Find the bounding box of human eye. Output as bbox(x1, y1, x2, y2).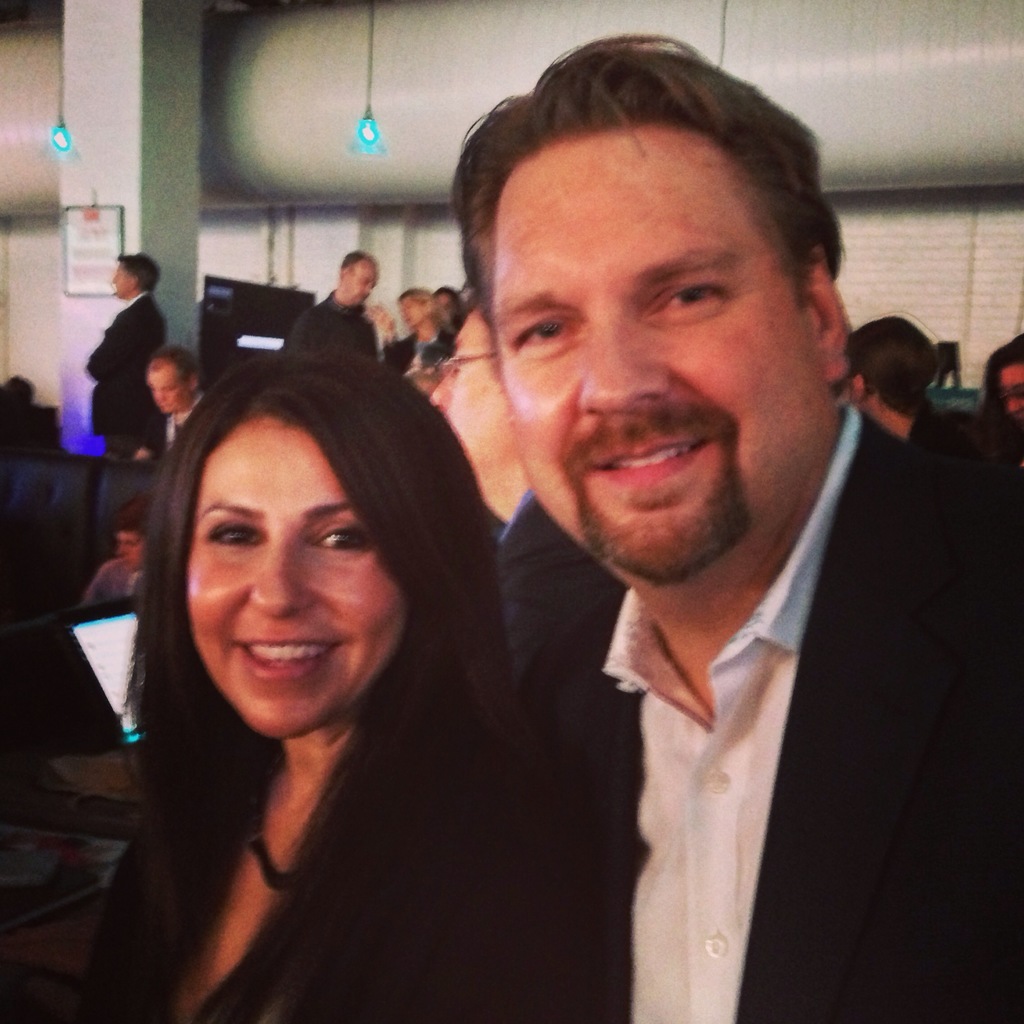
bbox(196, 511, 268, 554).
